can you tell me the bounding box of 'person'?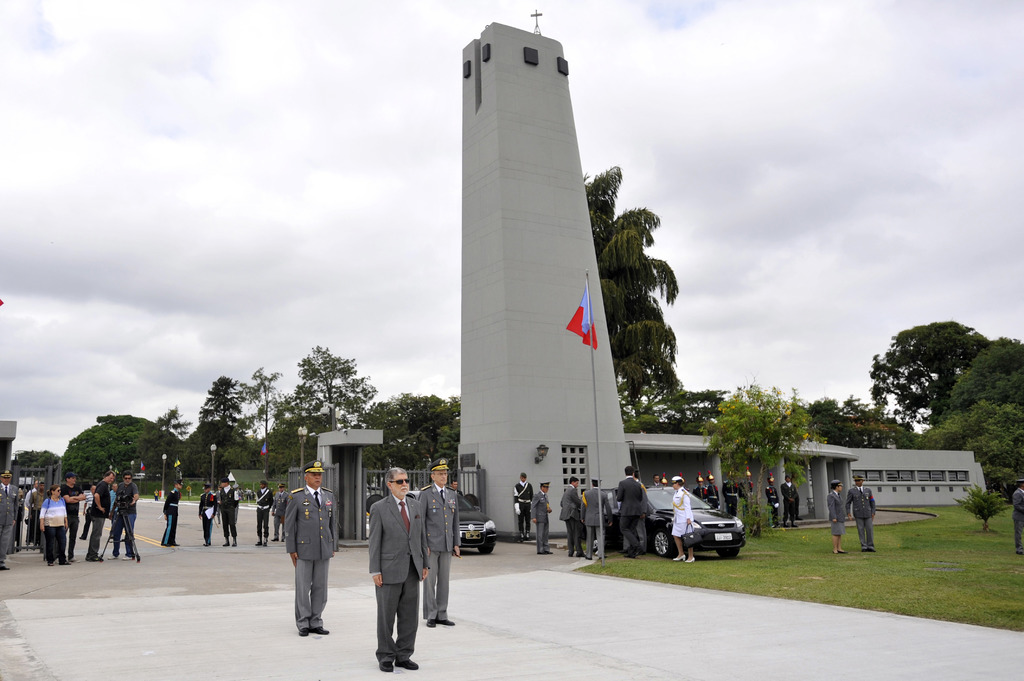
{"left": 765, "top": 476, "right": 778, "bottom": 536}.
